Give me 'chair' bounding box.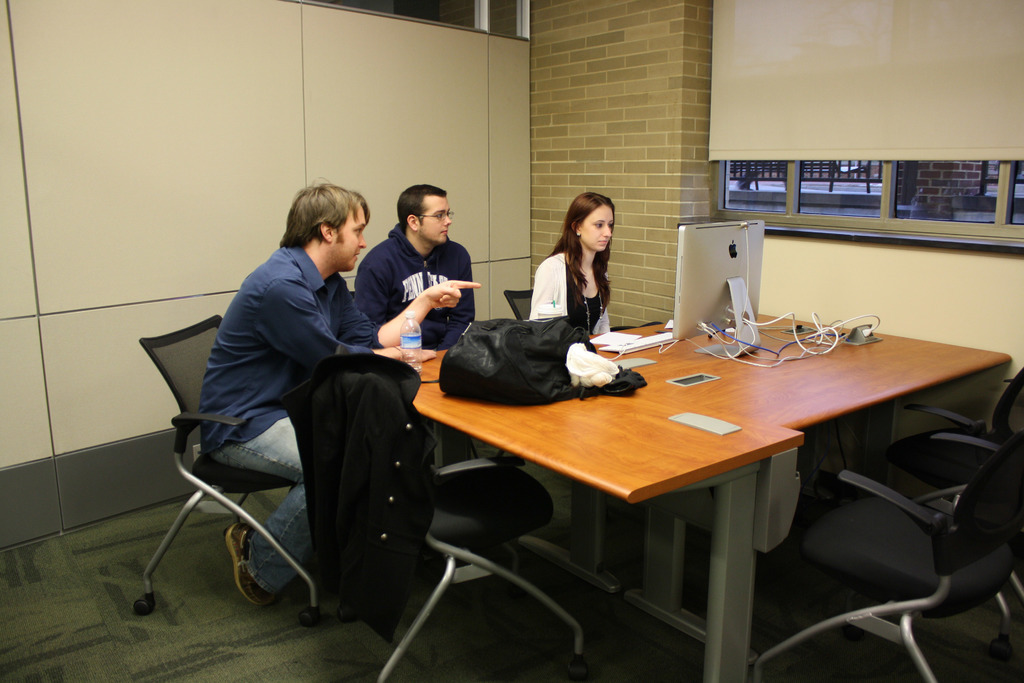
{"x1": 120, "y1": 316, "x2": 330, "y2": 626}.
